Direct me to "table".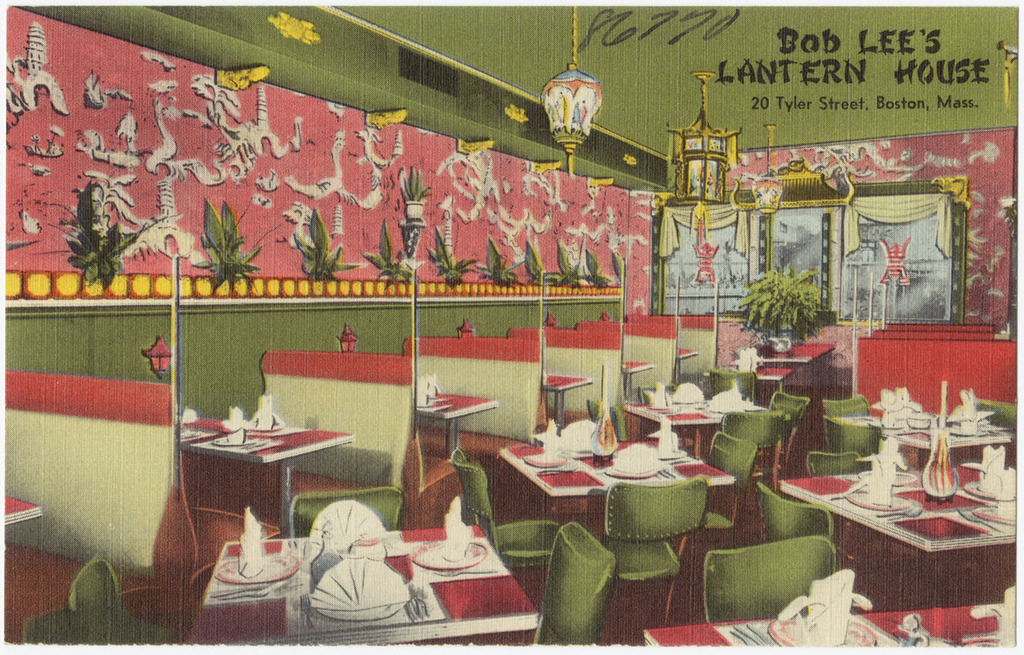
Direction: x1=646, y1=600, x2=1003, y2=651.
